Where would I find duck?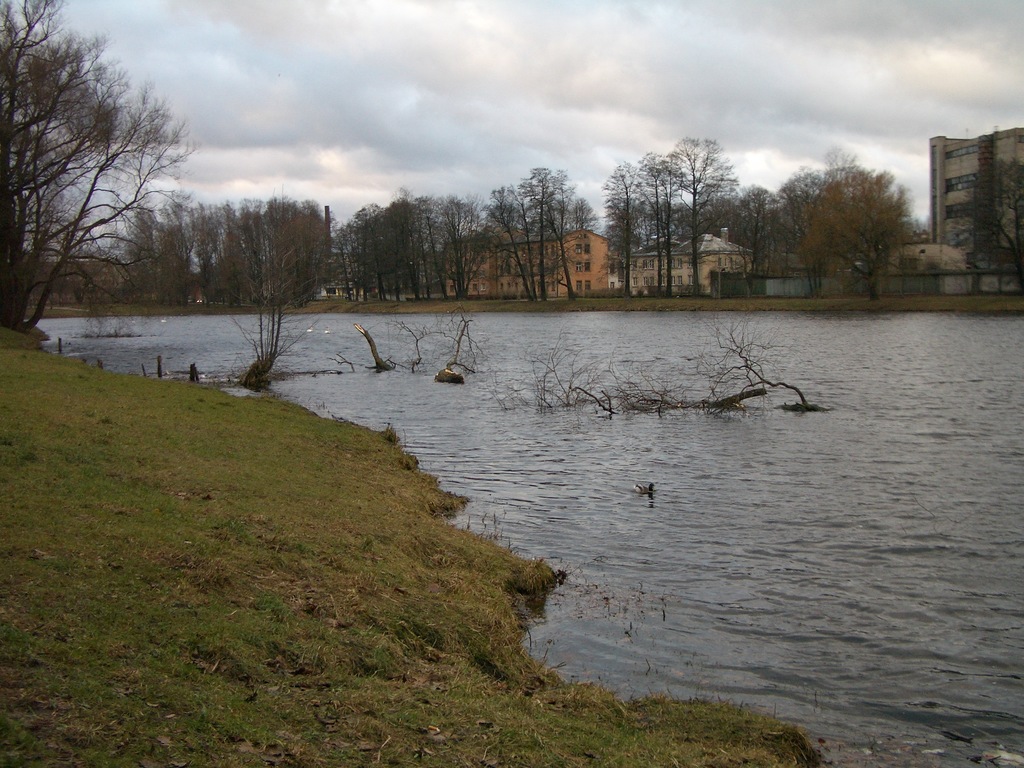
At 631/476/662/500.
